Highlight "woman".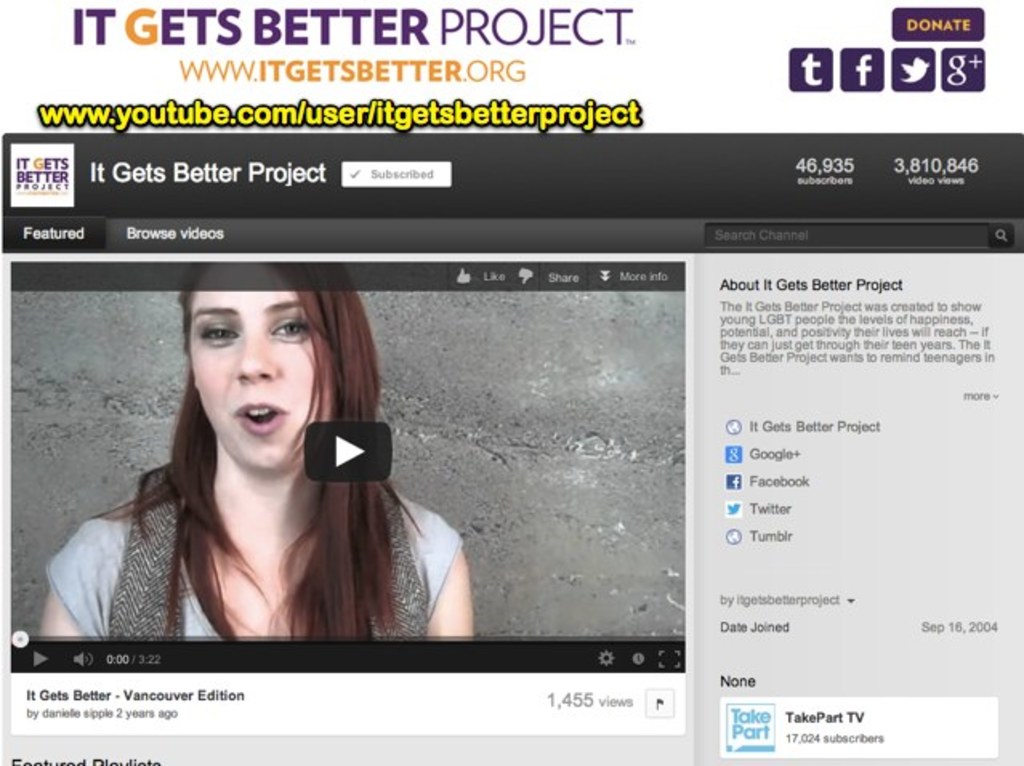
Highlighted region: 53/277/465/643.
